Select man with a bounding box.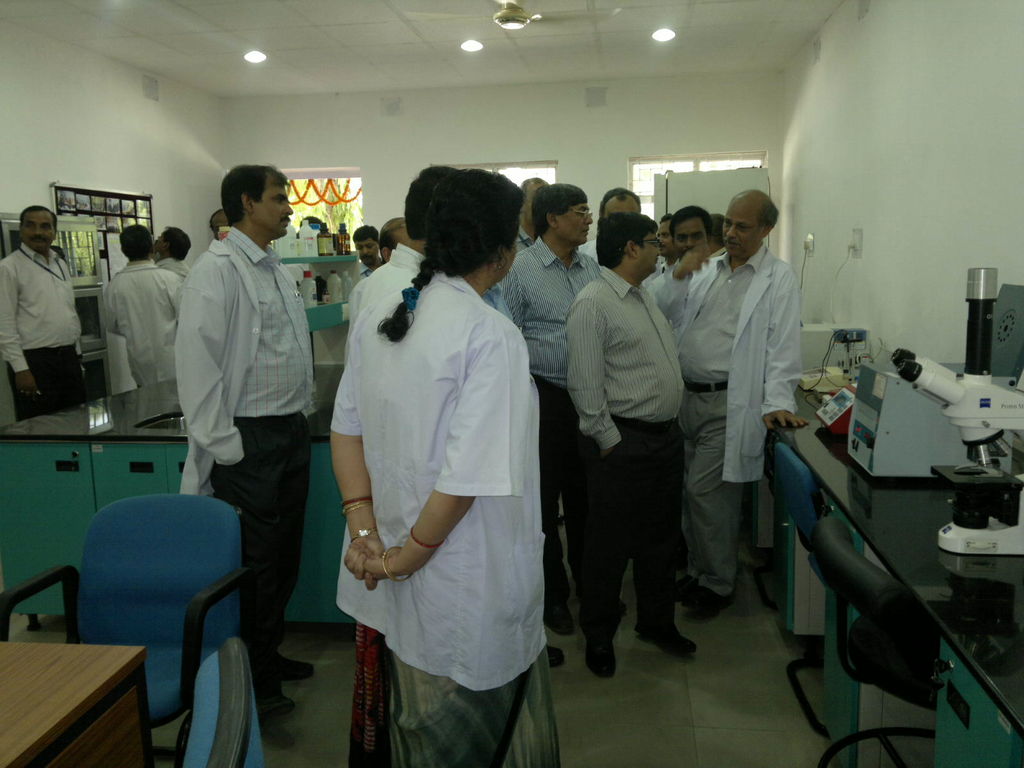
box(344, 162, 456, 352).
